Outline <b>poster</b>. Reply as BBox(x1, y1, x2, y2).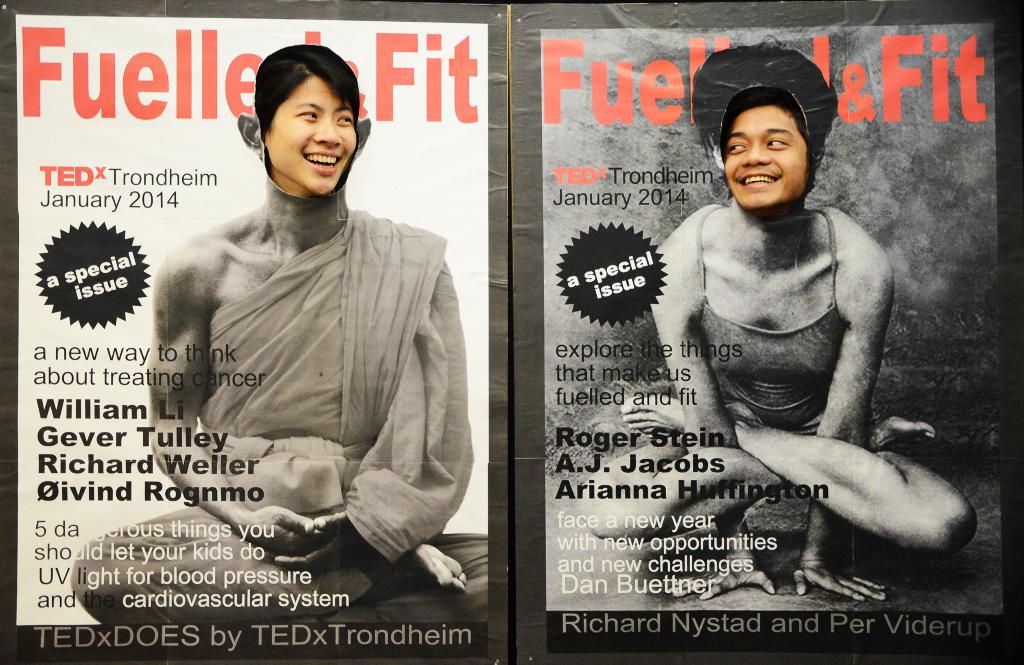
BBox(512, 0, 1023, 664).
